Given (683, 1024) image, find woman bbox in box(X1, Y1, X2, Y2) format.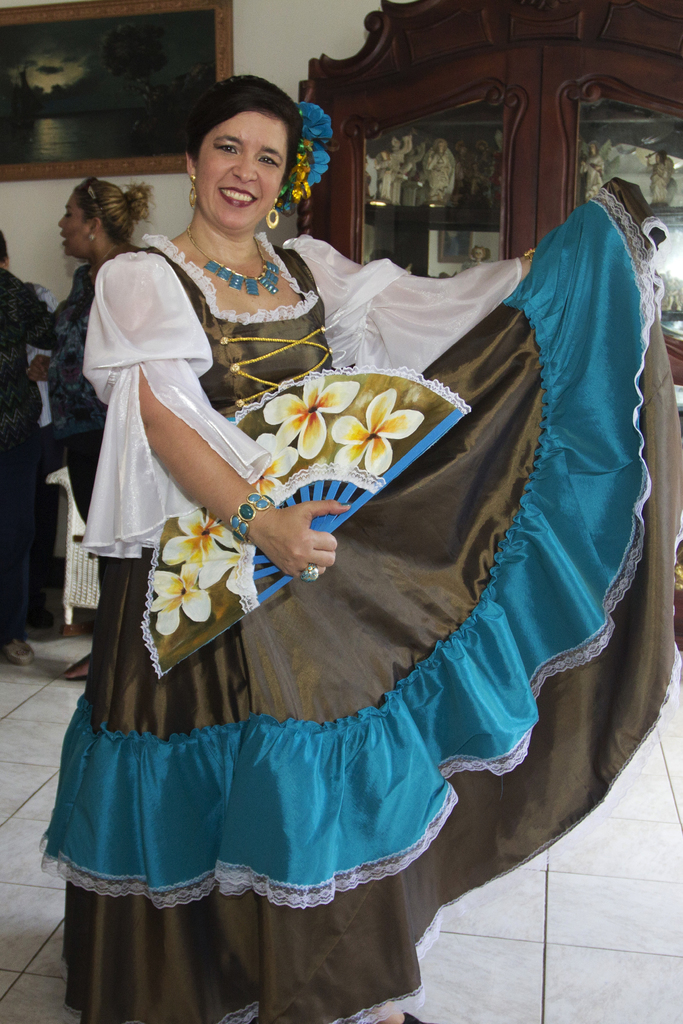
box(28, 182, 155, 682).
